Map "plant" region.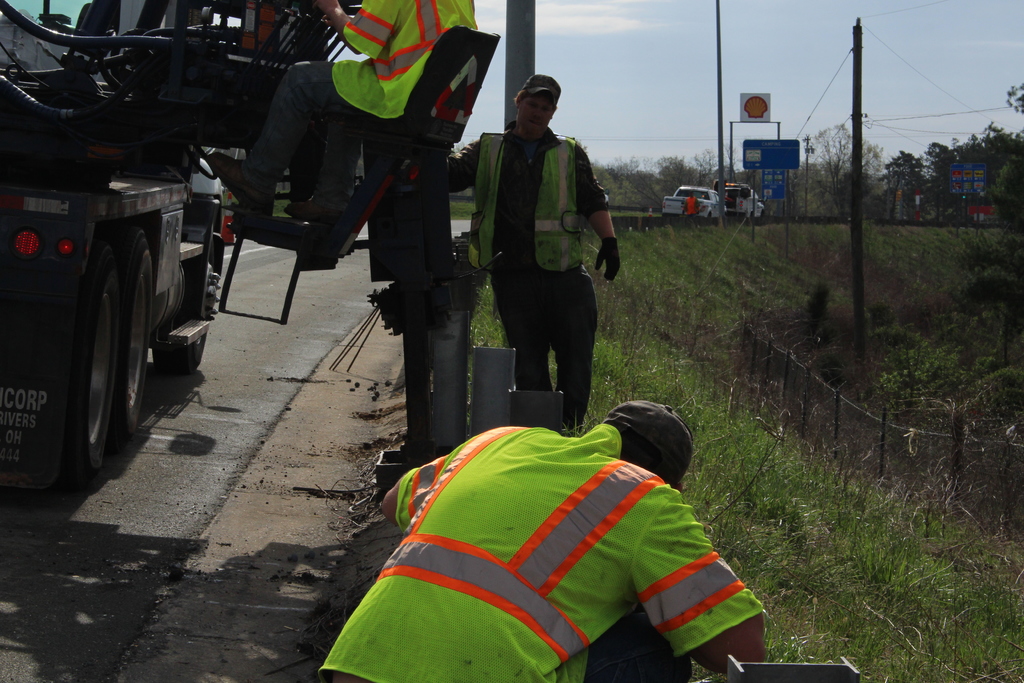
Mapped to 876, 345, 971, 423.
